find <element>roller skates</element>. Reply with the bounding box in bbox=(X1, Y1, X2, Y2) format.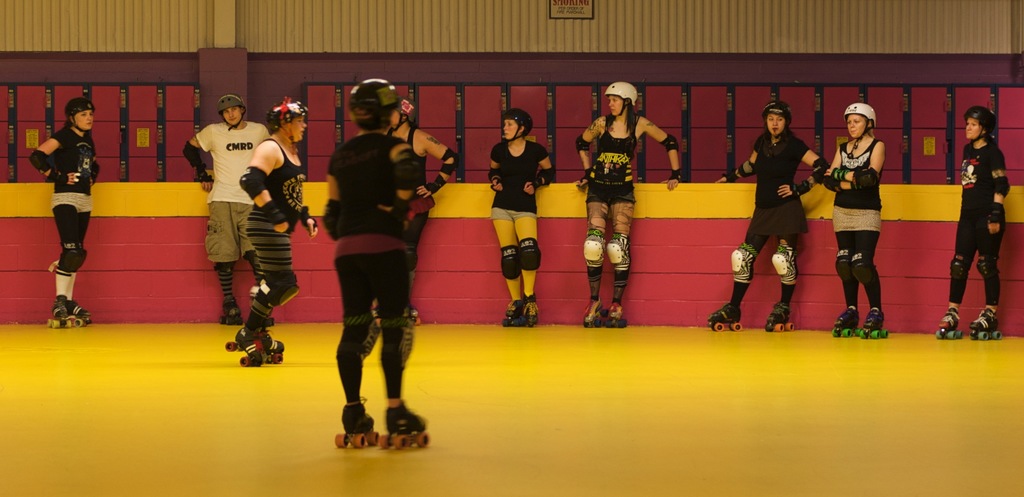
bbox=(226, 325, 268, 364).
